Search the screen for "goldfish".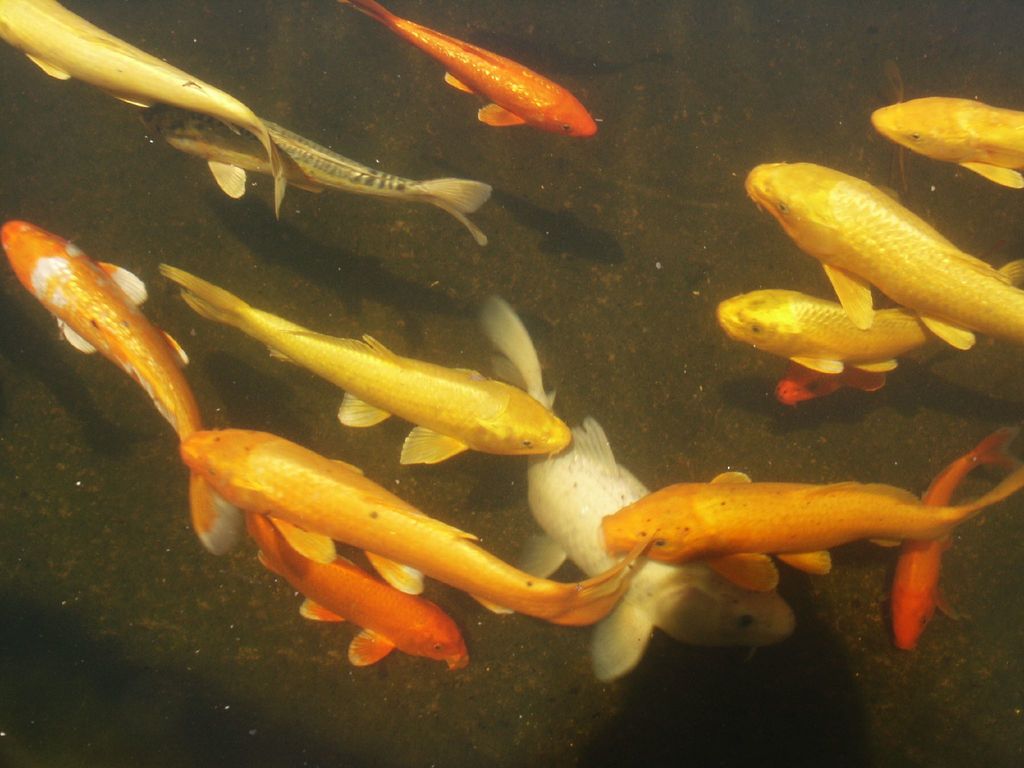
Found at <region>242, 514, 469, 668</region>.
